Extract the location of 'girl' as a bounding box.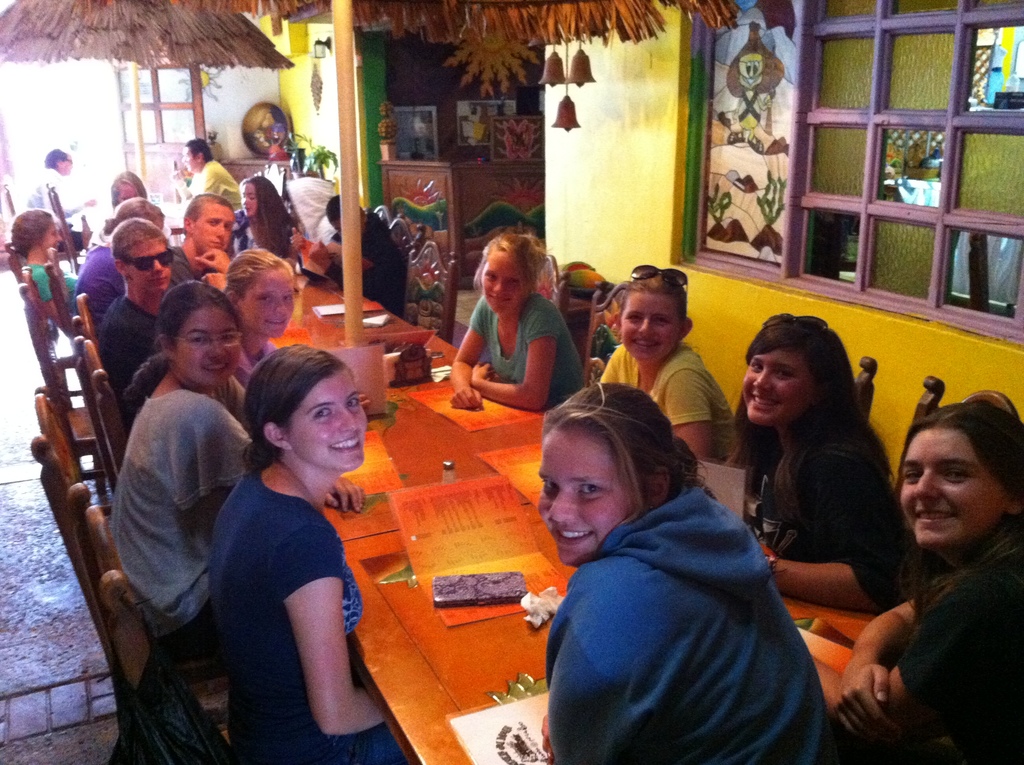
{"x1": 722, "y1": 308, "x2": 910, "y2": 616}.
